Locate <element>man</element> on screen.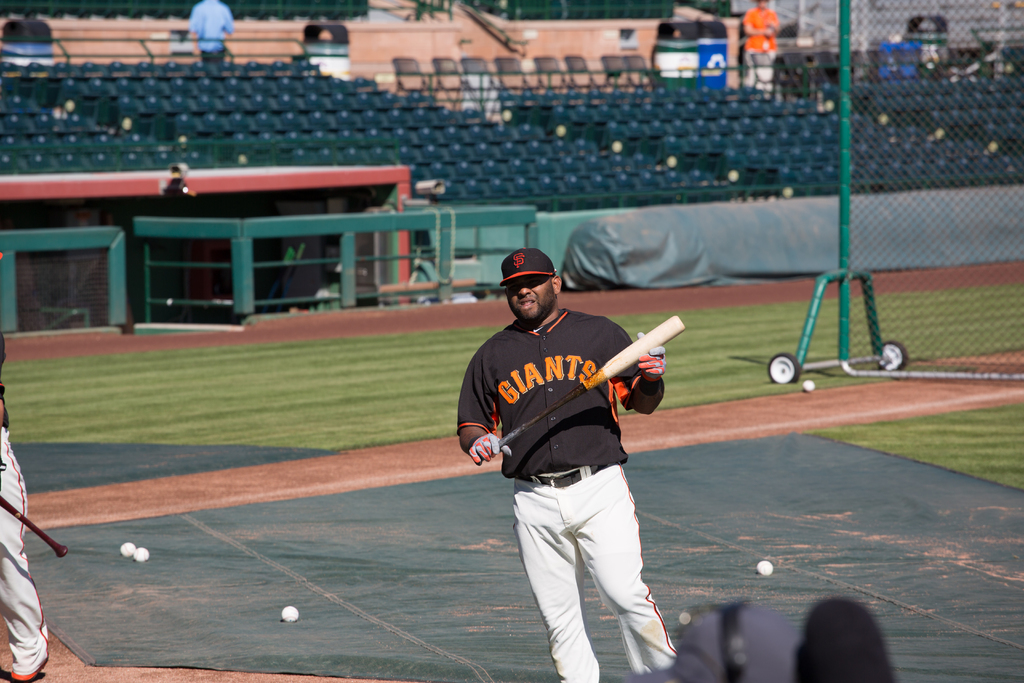
On screen at box=[0, 331, 51, 682].
